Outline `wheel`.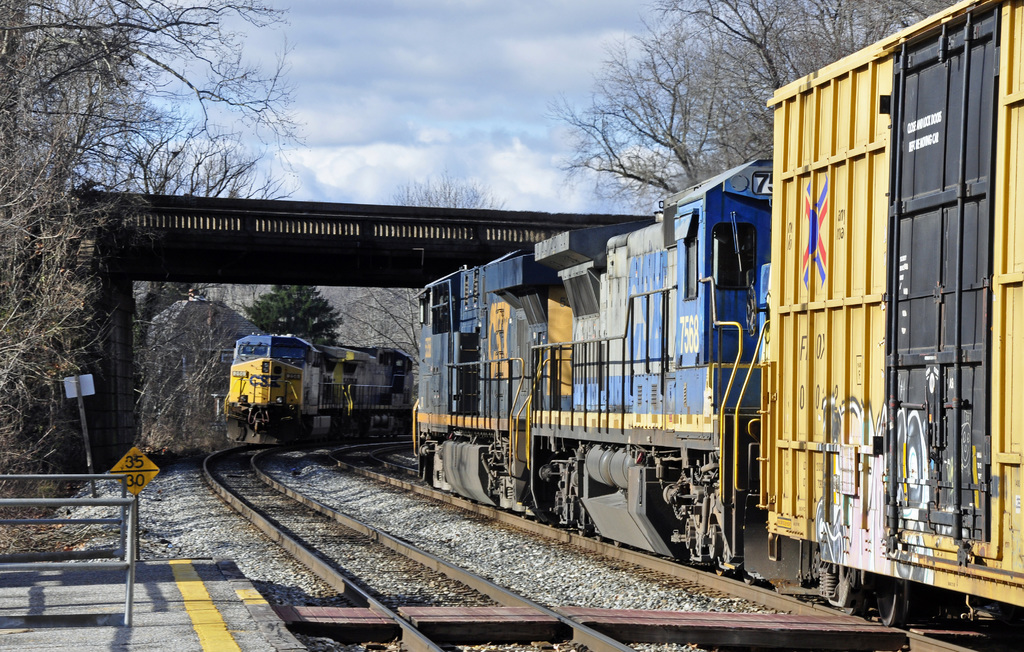
Outline: bbox=[876, 578, 910, 629].
